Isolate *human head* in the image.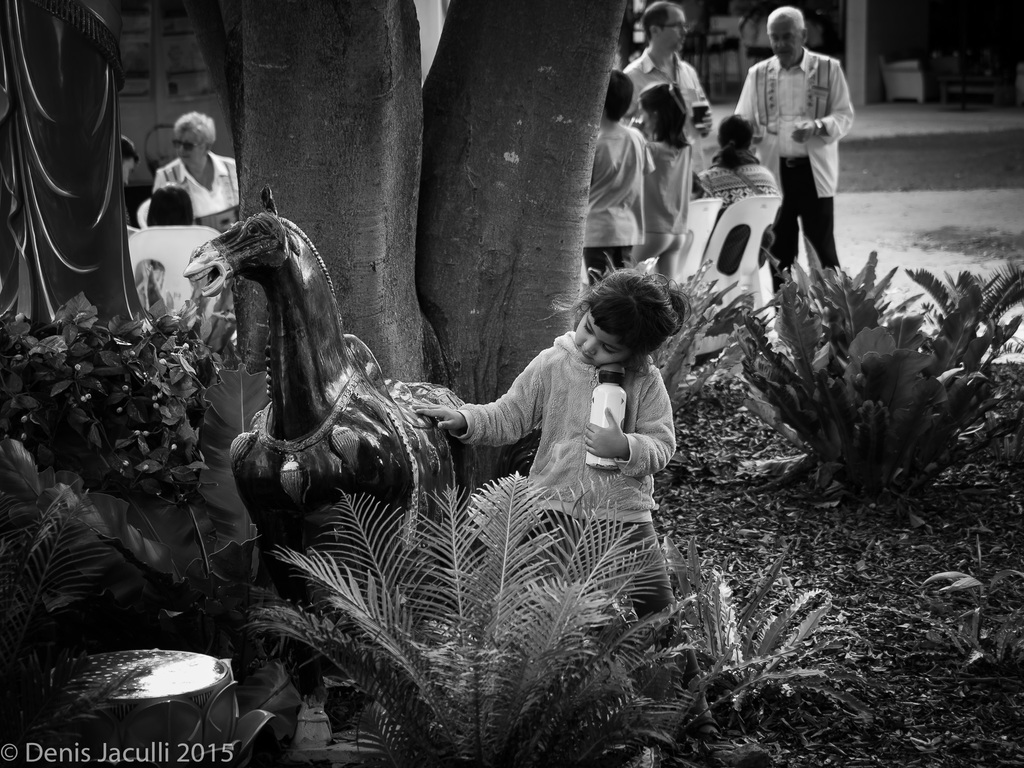
Isolated region: l=768, t=6, r=809, b=65.
